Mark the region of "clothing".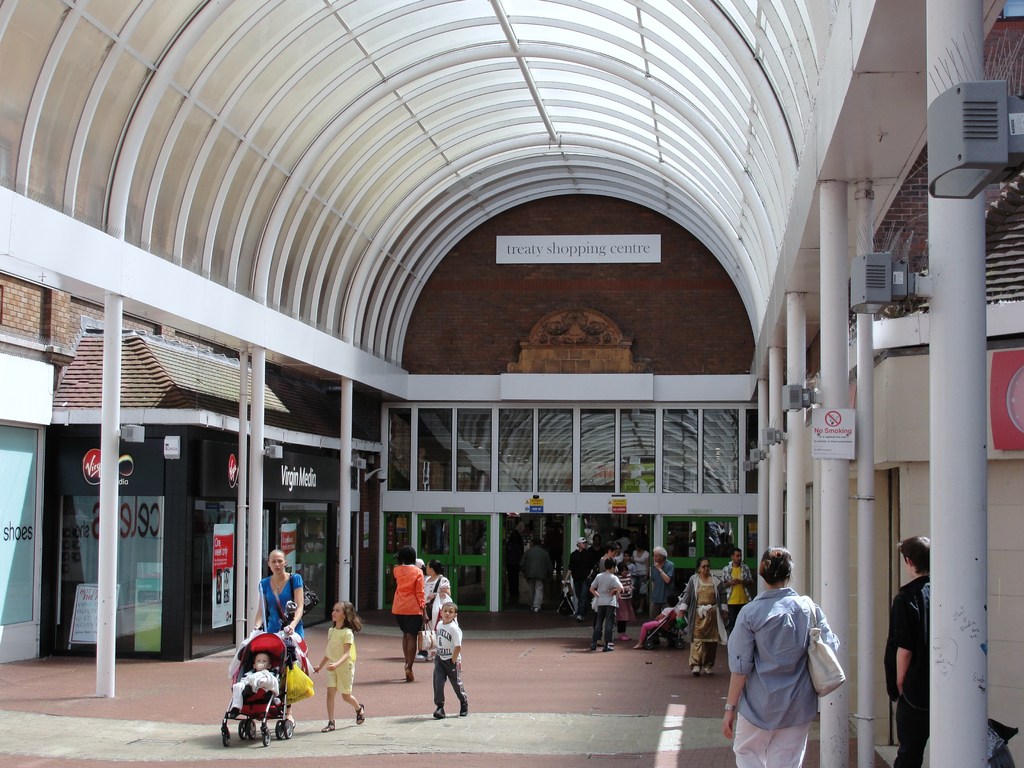
Region: box=[420, 574, 451, 627].
